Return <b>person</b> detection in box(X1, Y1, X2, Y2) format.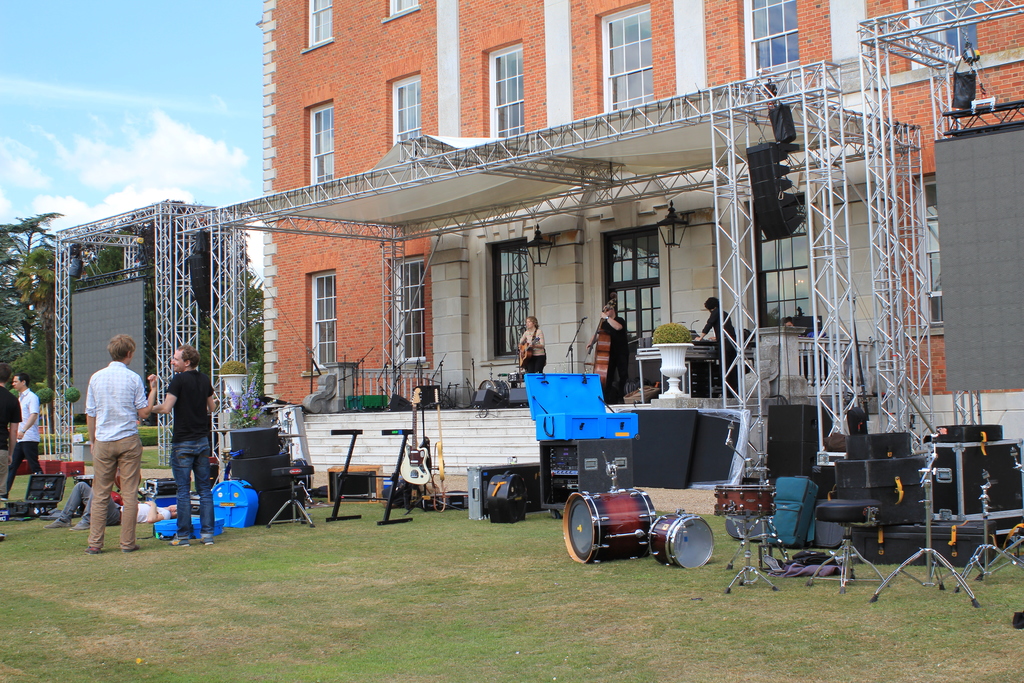
box(586, 293, 631, 409).
